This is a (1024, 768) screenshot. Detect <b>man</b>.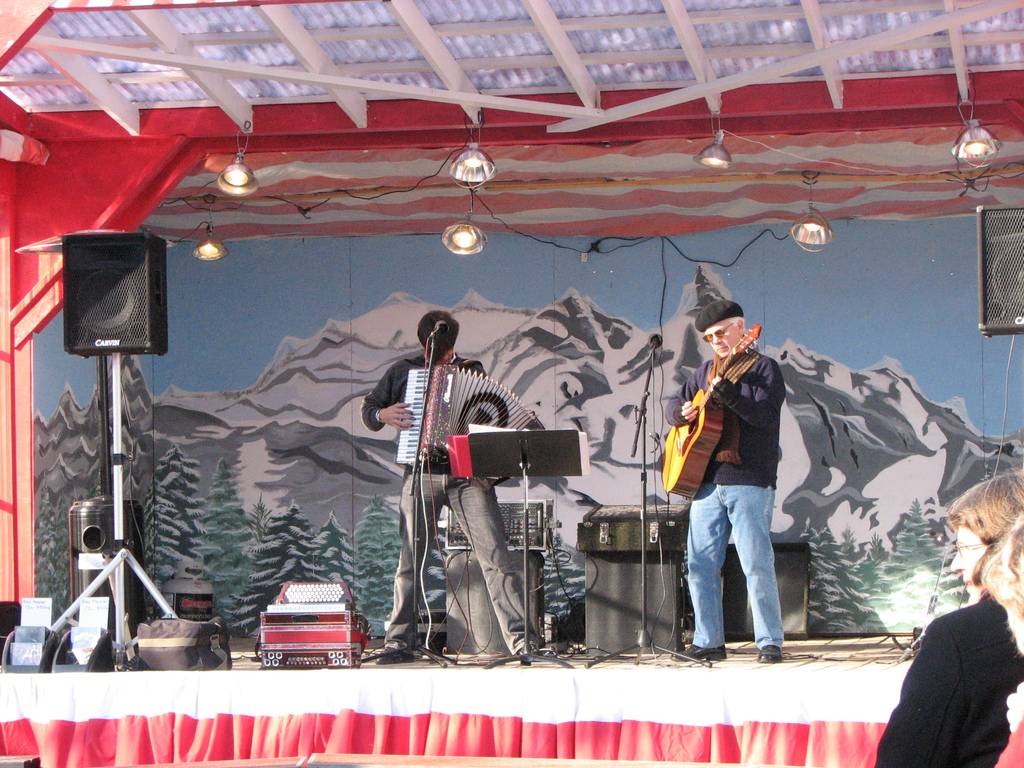
<bbox>362, 310, 539, 660</bbox>.
